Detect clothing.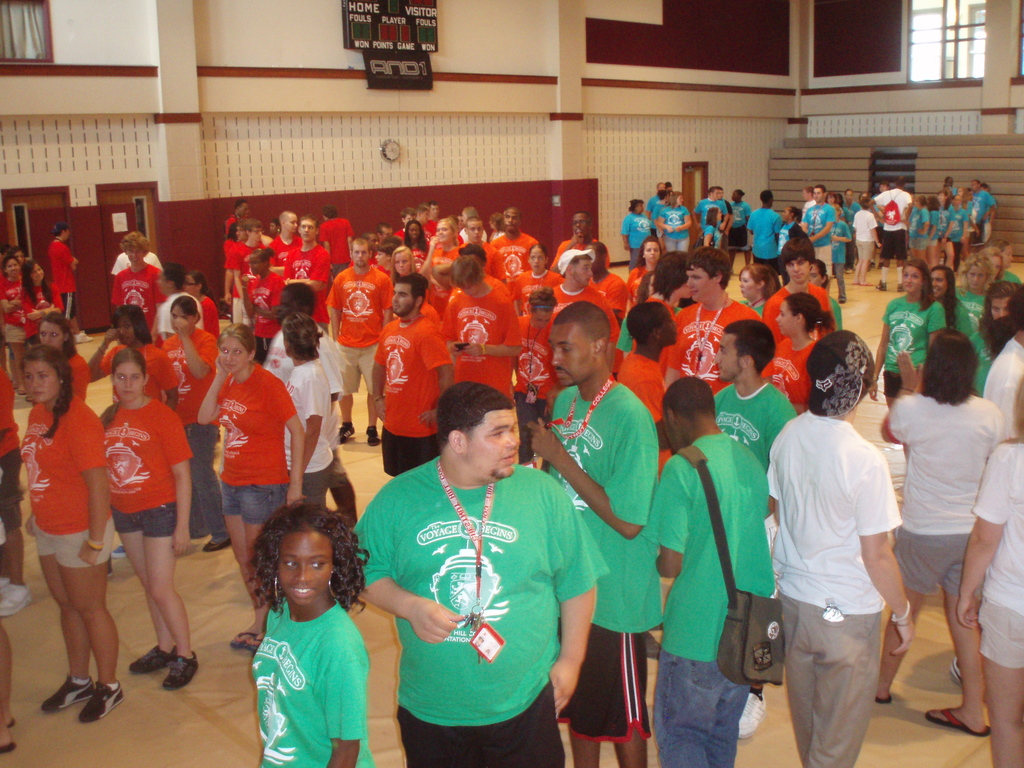
Detected at (x1=619, y1=206, x2=650, y2=264).
